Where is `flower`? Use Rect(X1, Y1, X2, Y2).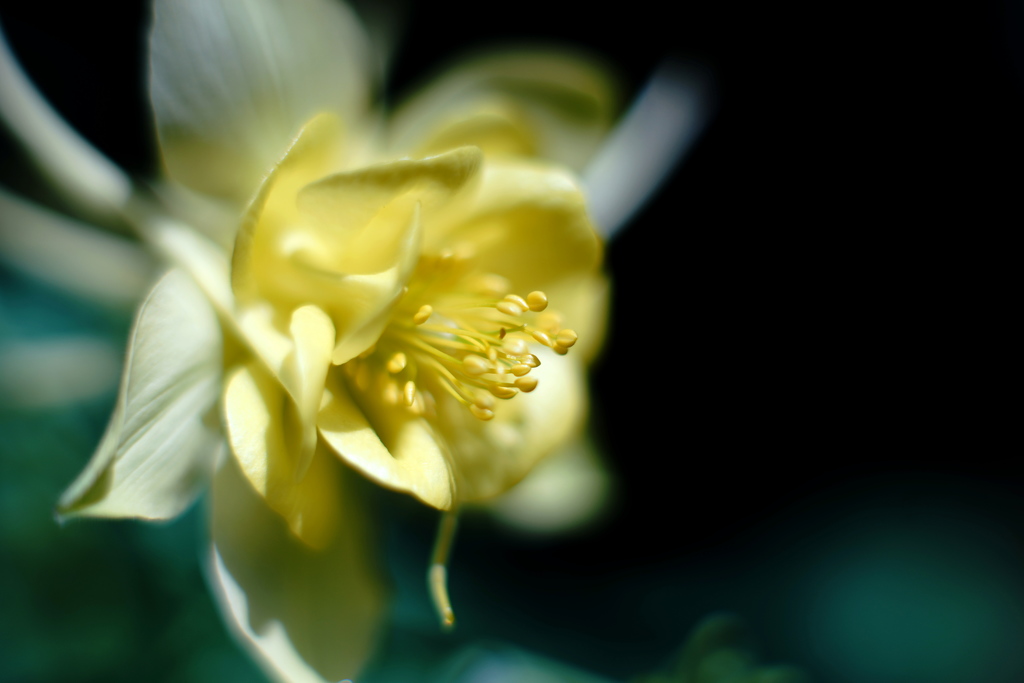
Rect(42, 0, 612, 682).
